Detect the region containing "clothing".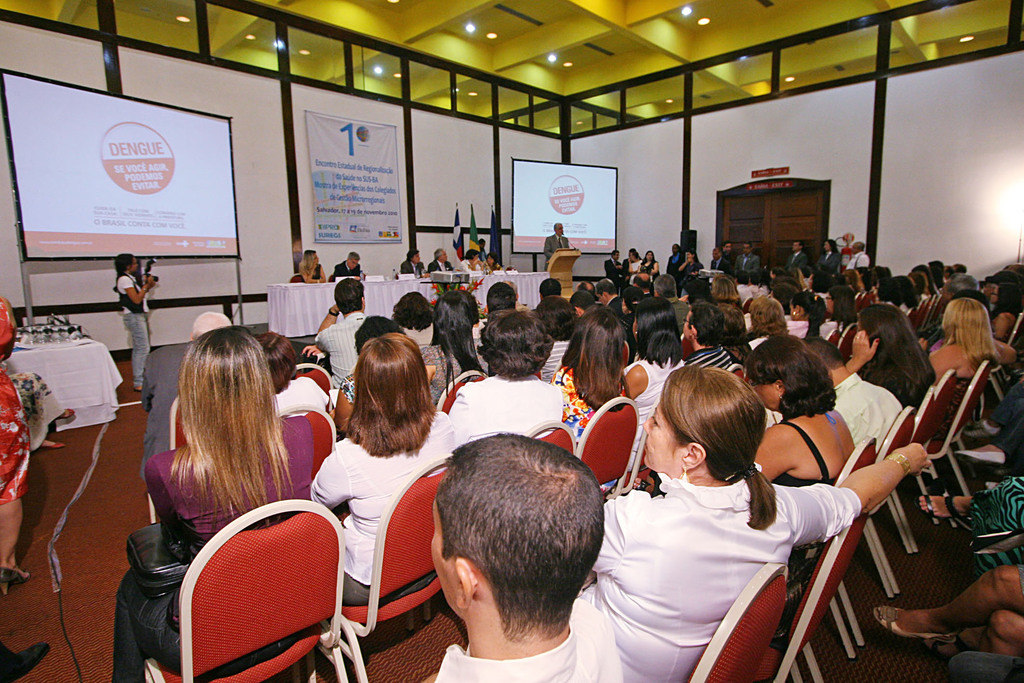
<bbox>428, 257, 455, 277</bbox>.
